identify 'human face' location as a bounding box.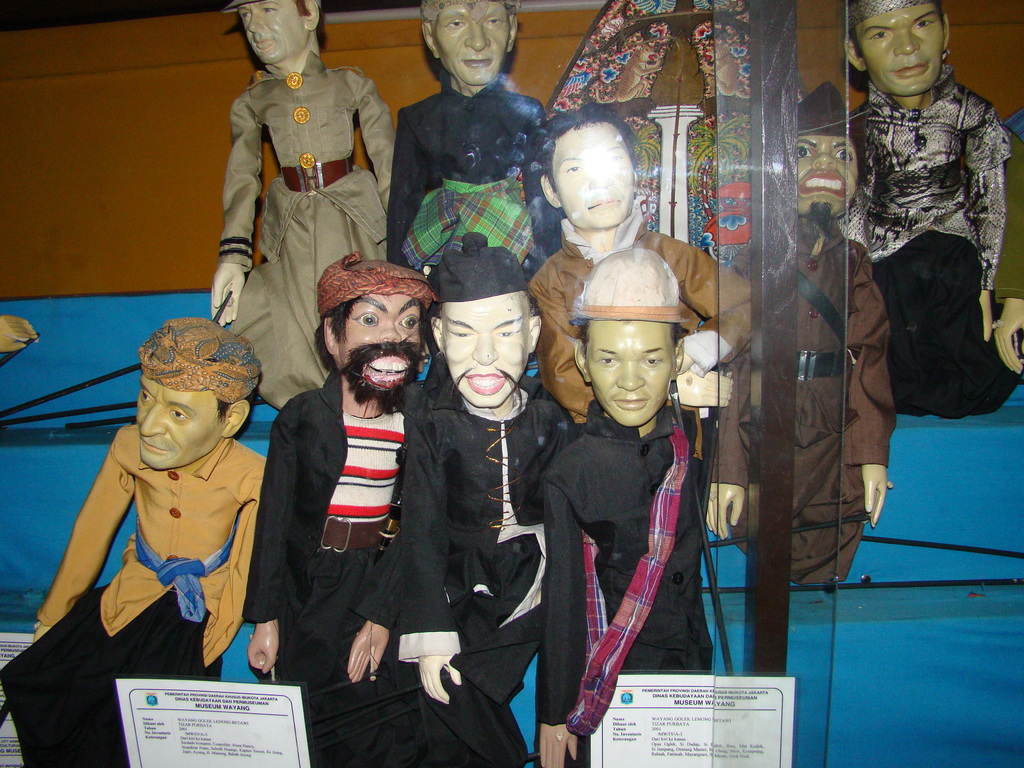
l=451, t=298, r=523, b=408.
